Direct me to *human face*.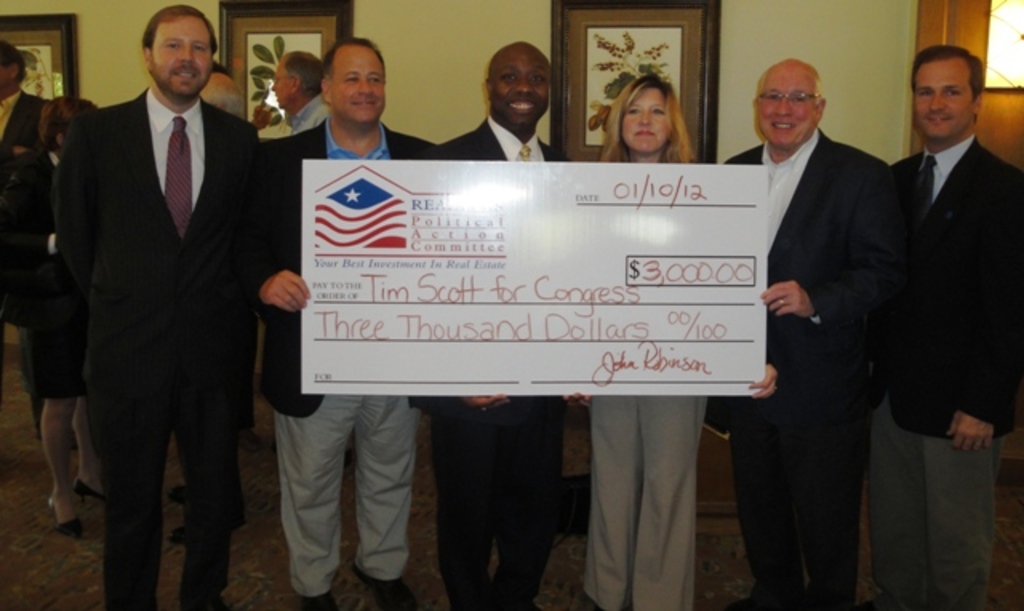
Direction: (272, 56, 294, 110).
